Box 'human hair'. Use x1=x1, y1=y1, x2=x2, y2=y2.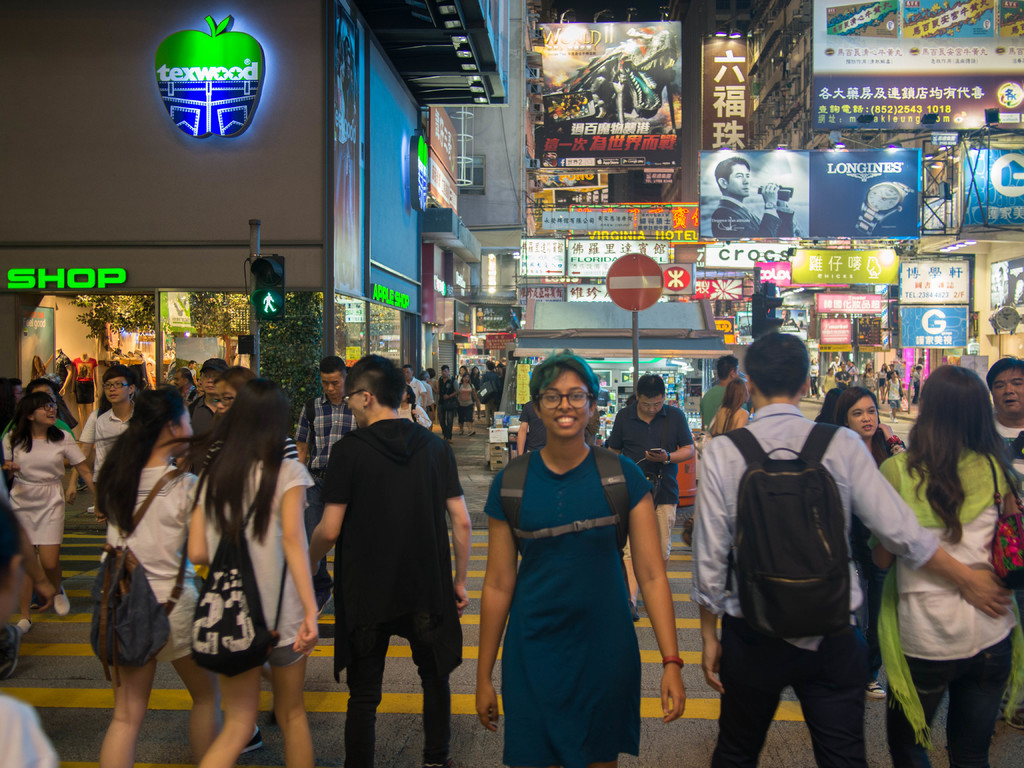
x1=95, y1=392, x2=115, y2=419.
